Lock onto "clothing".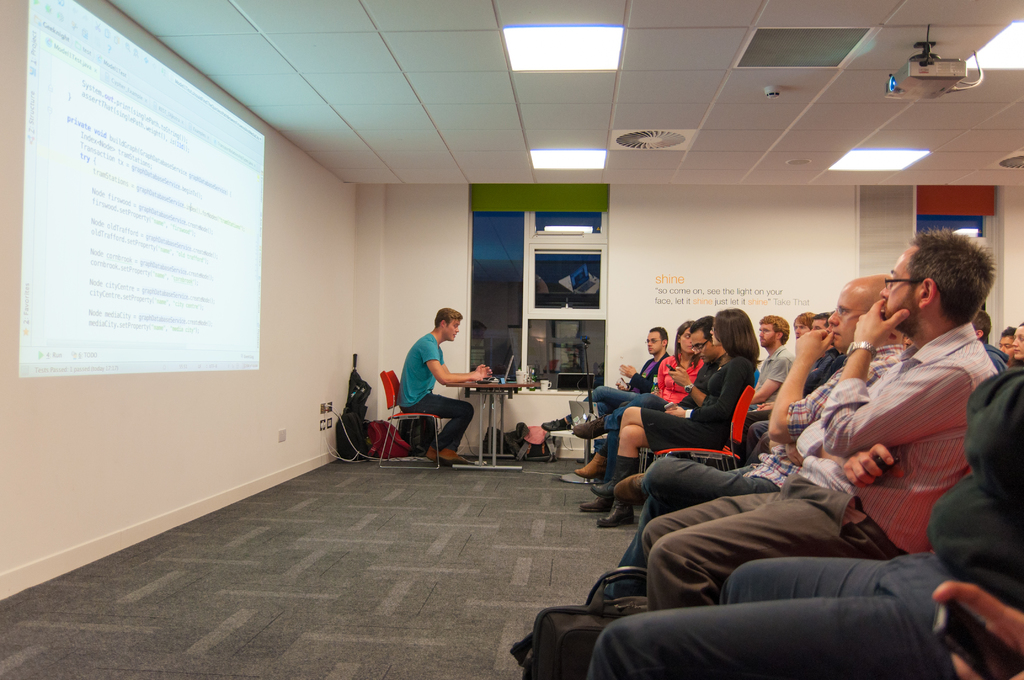
Locked: x1=396, y1=320, x2=483, y2=455.
